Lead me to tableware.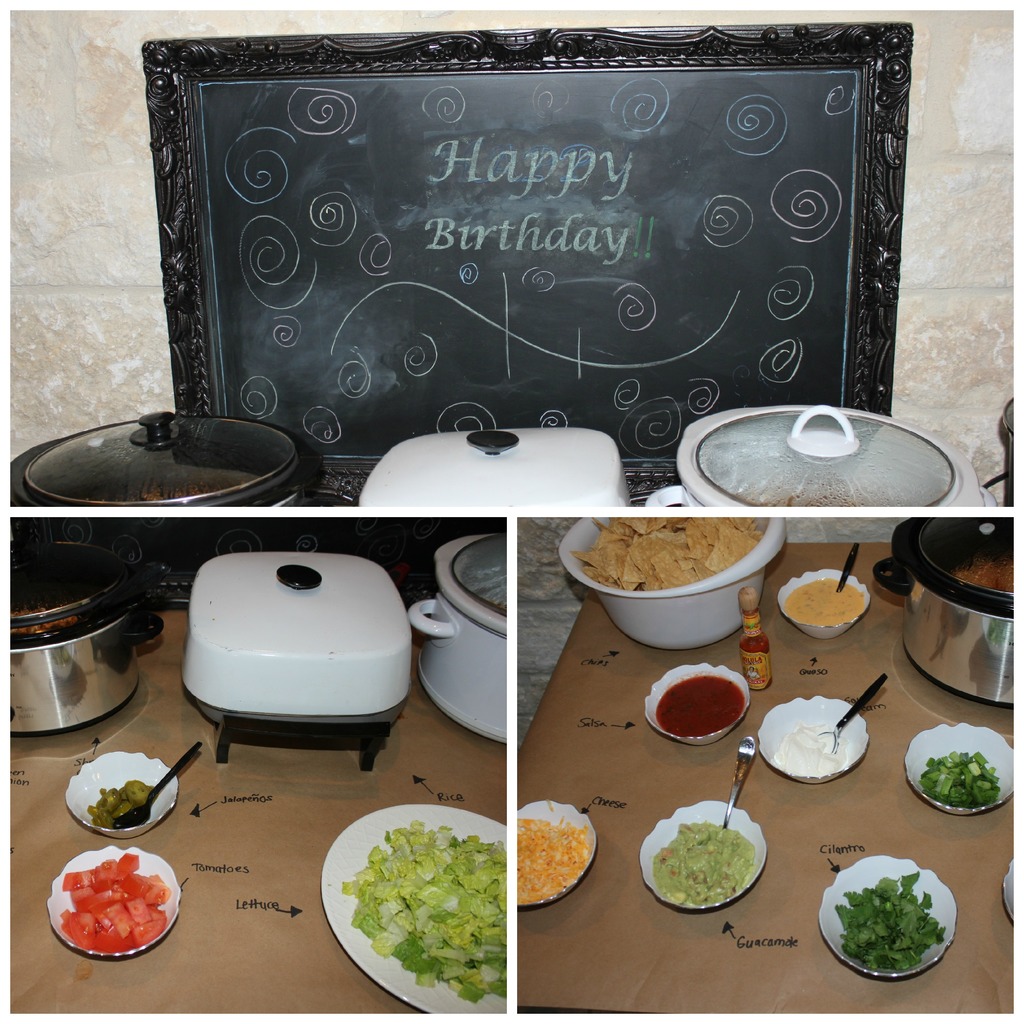
Lead to BBox(11, 404, 326, 509).
